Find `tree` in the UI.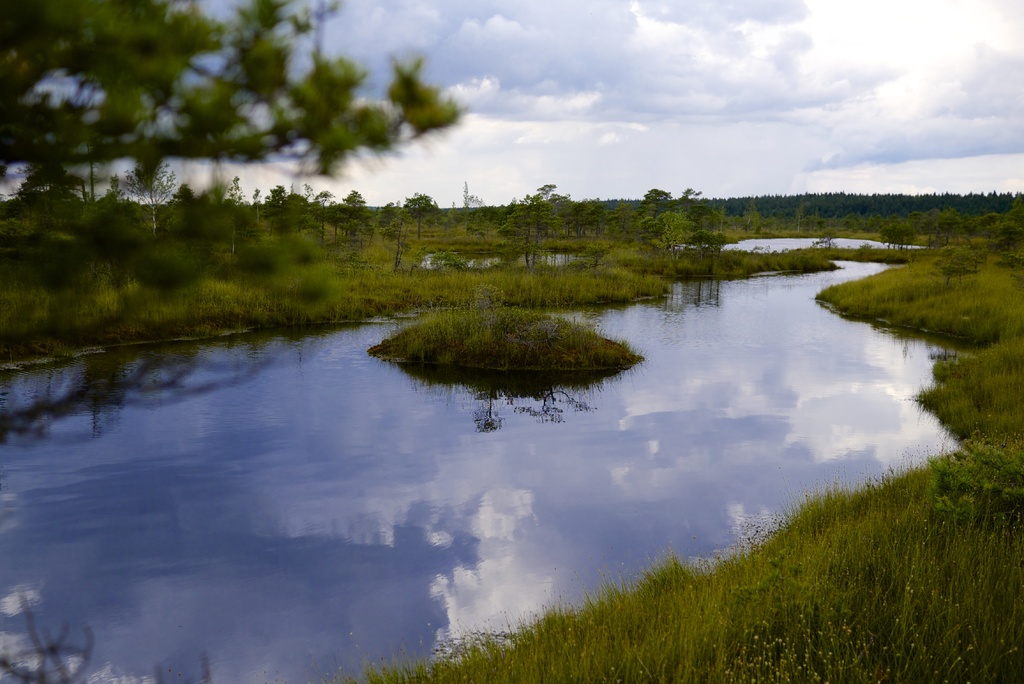
UI element at locate(716, 186, 1023, 240).
